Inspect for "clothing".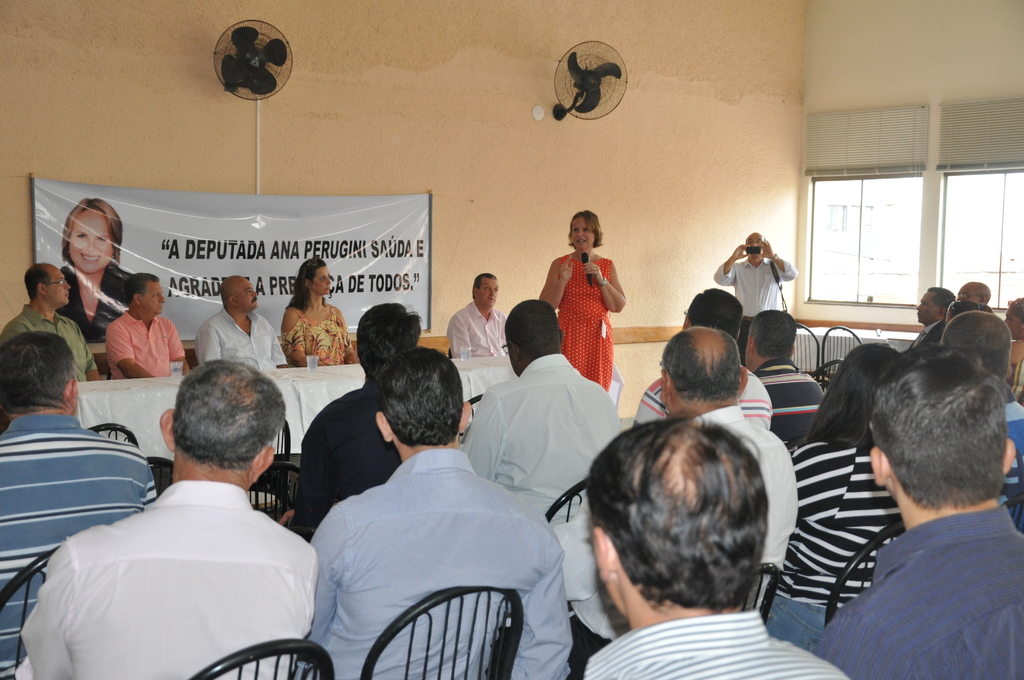
Inspection: [x1=14, y1=480, x2=321, y2=679].
